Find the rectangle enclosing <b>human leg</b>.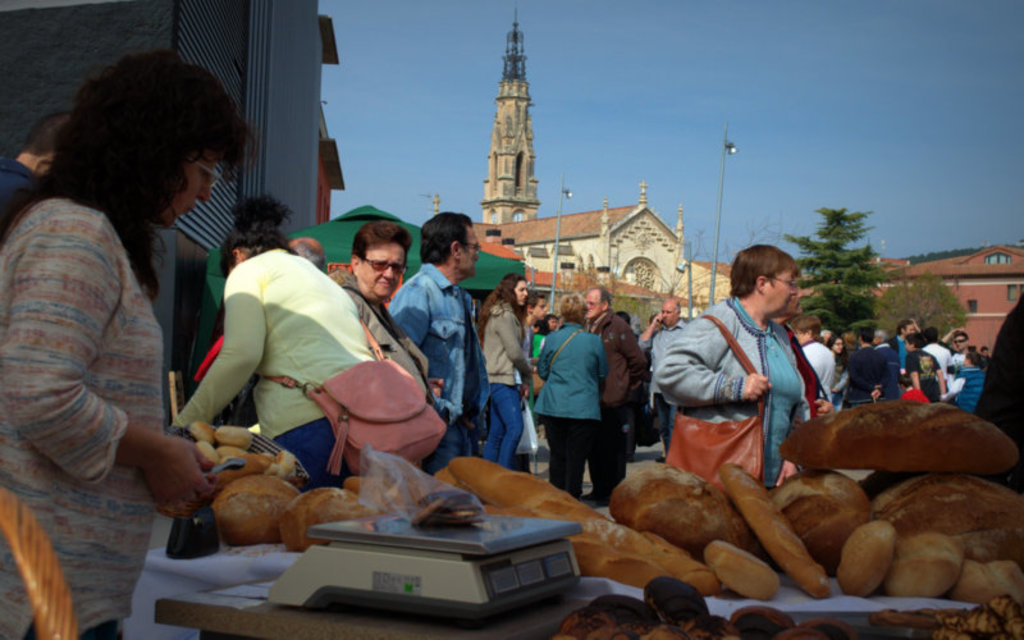
[x1=275, y1=416, x2=353, y2=488].
